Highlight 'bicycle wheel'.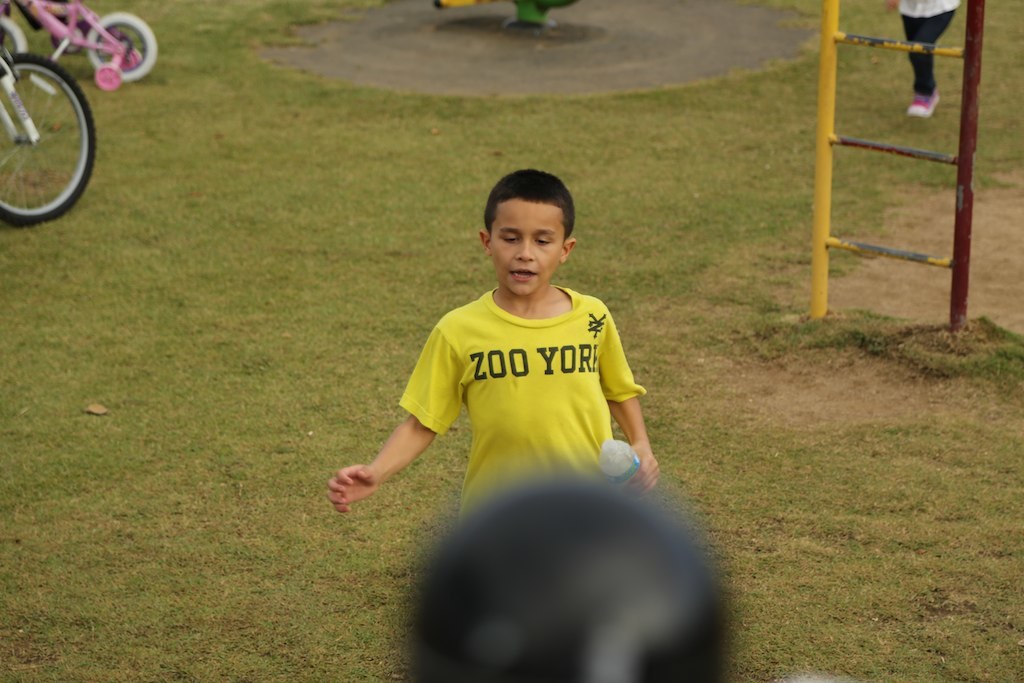
Highlighted region: left=95, top=60, right=121, bottom=94.
